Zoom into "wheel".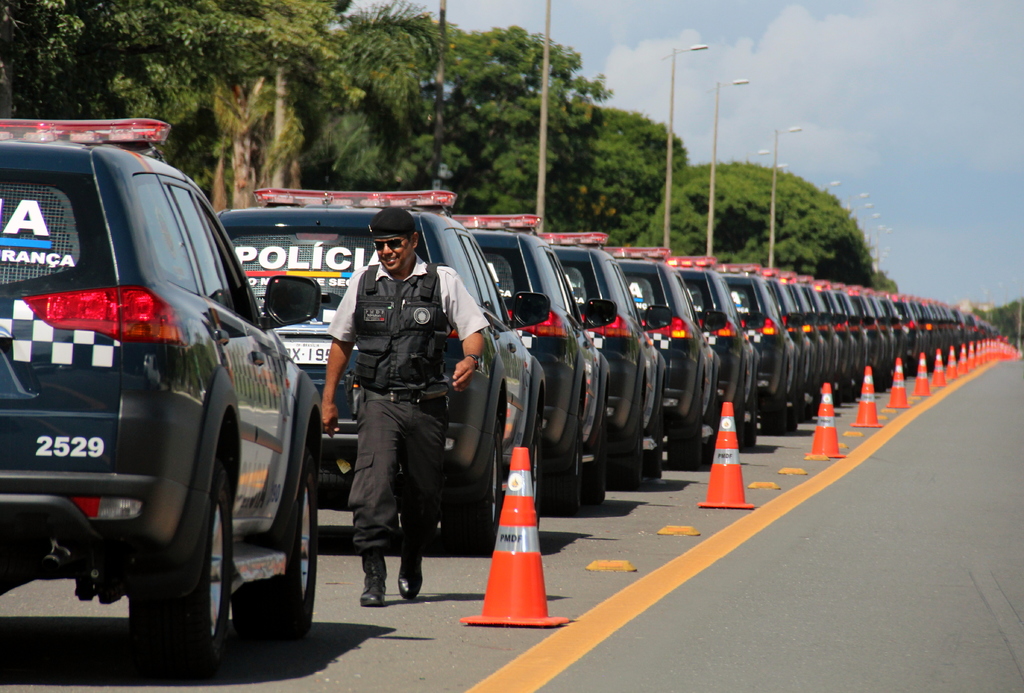
Zoom target: box=[789, 399, 798, 429].
